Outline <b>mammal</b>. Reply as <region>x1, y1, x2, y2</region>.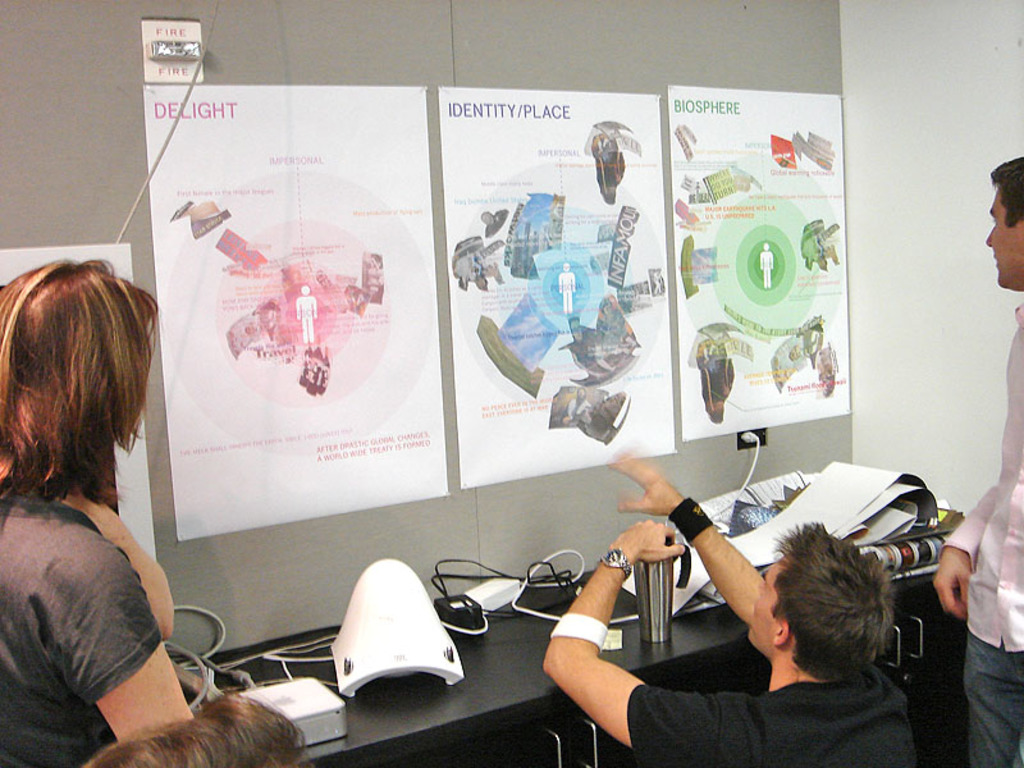
<region>90, 684, 308, 767</region>.
